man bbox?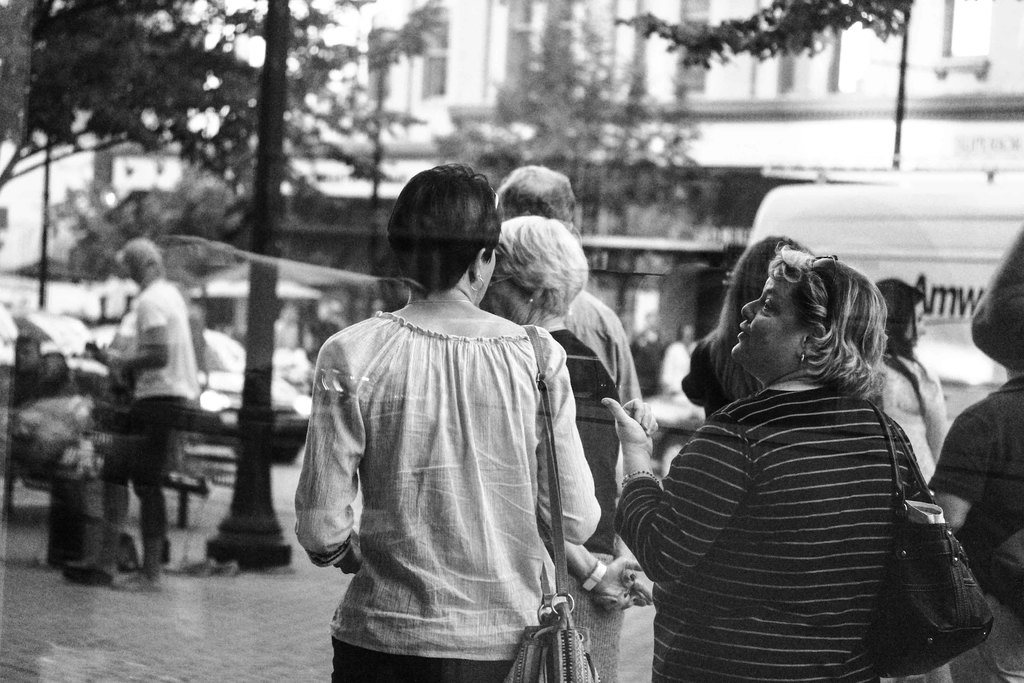
l=492, t=161, r=650, b=408
